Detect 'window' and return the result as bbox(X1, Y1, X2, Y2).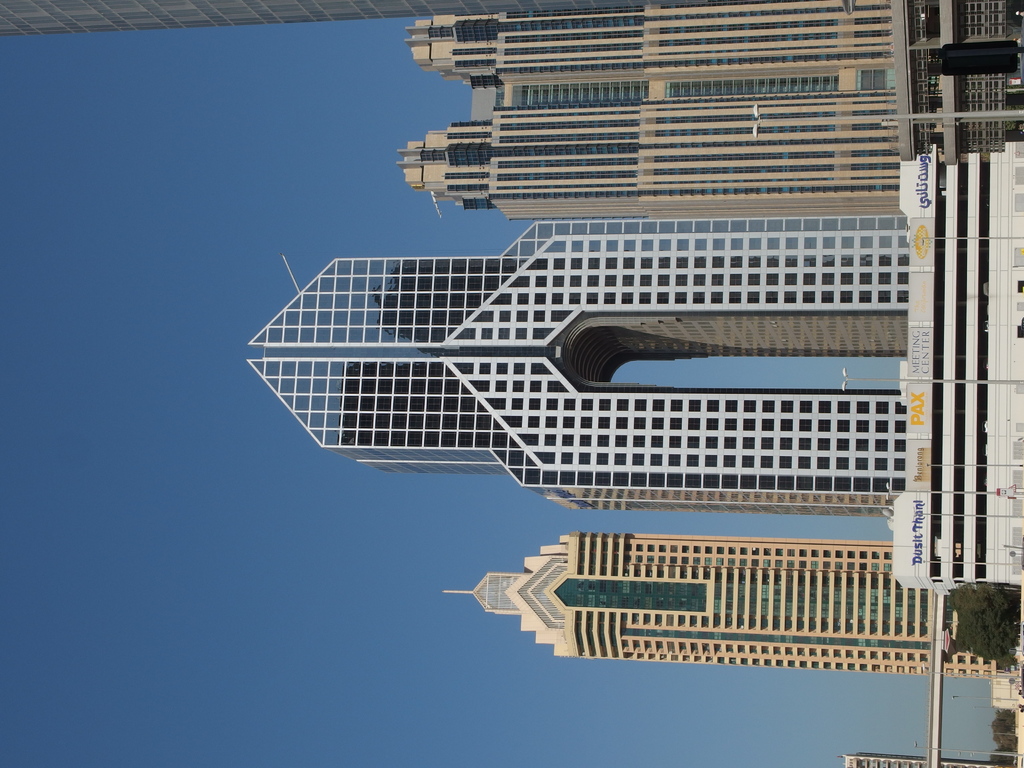
bbox(762, 400, 775, 412).
